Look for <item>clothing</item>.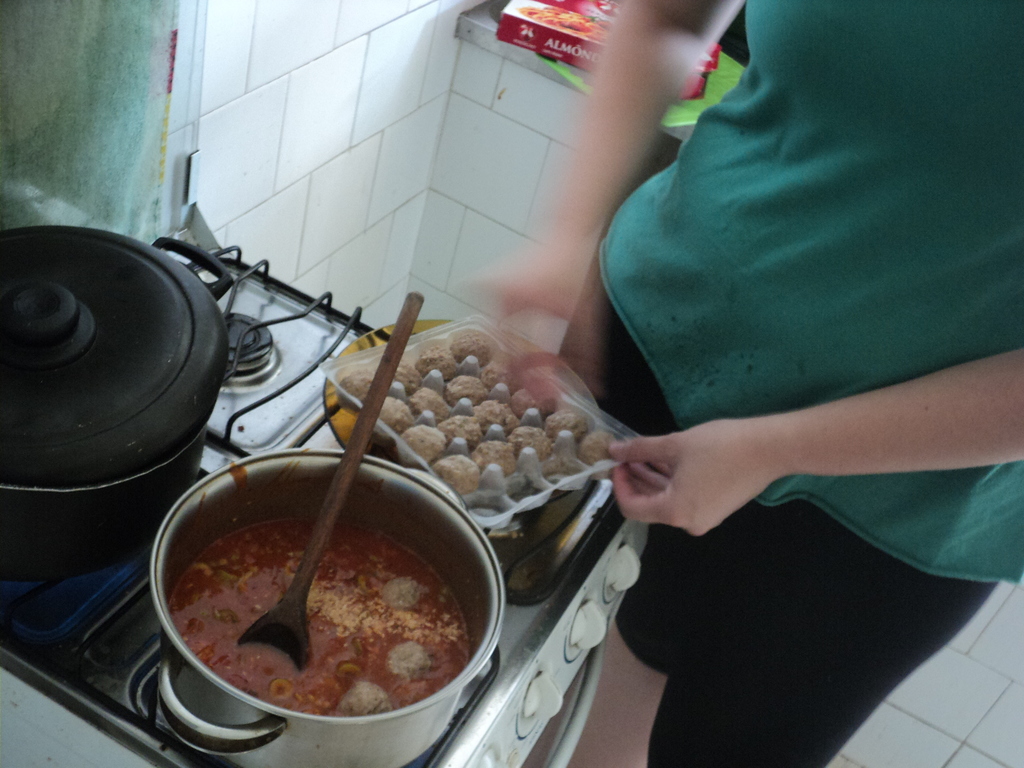
Found: pyautogui.locateOnScreen(582, 0, 1015, 556).
